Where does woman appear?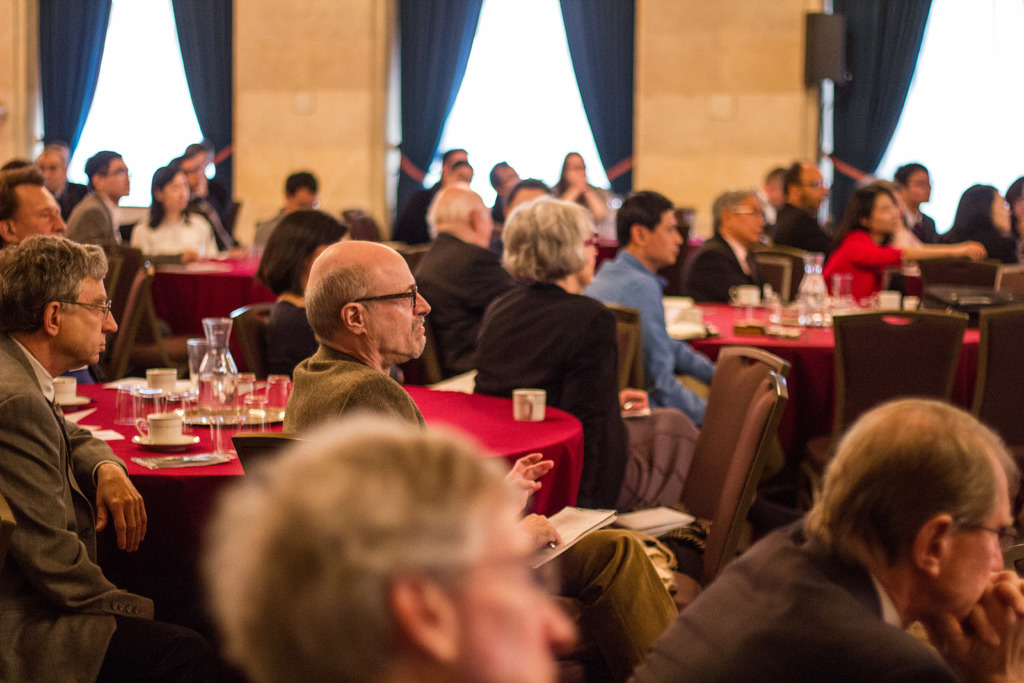
Appears at <box>817,185,982,311</box>.
